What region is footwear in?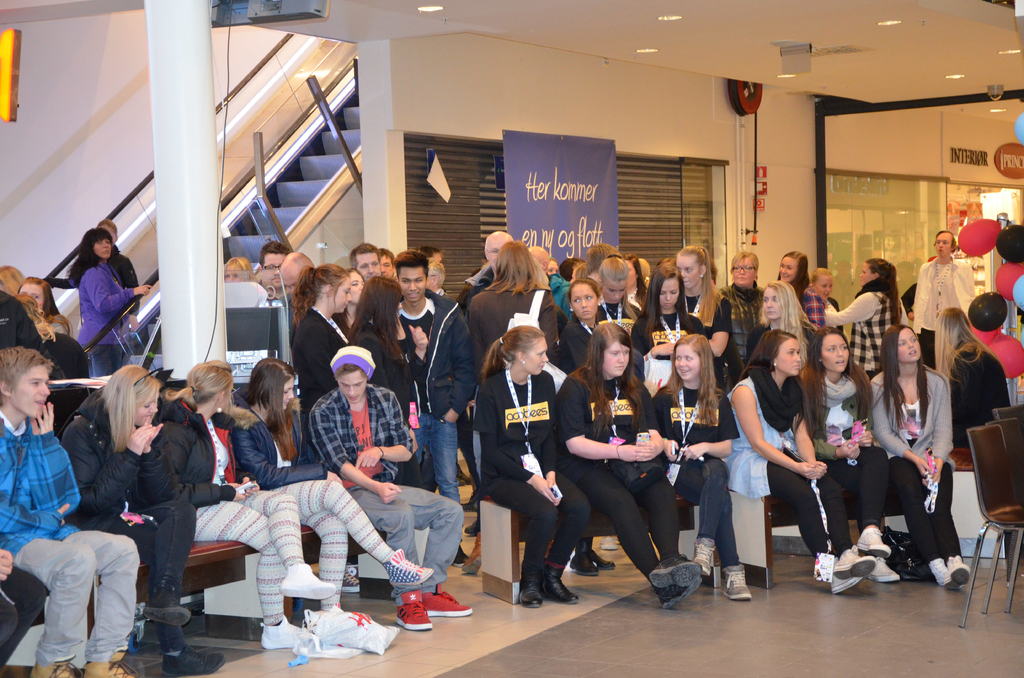
box=[692, 537, 717, 576].
